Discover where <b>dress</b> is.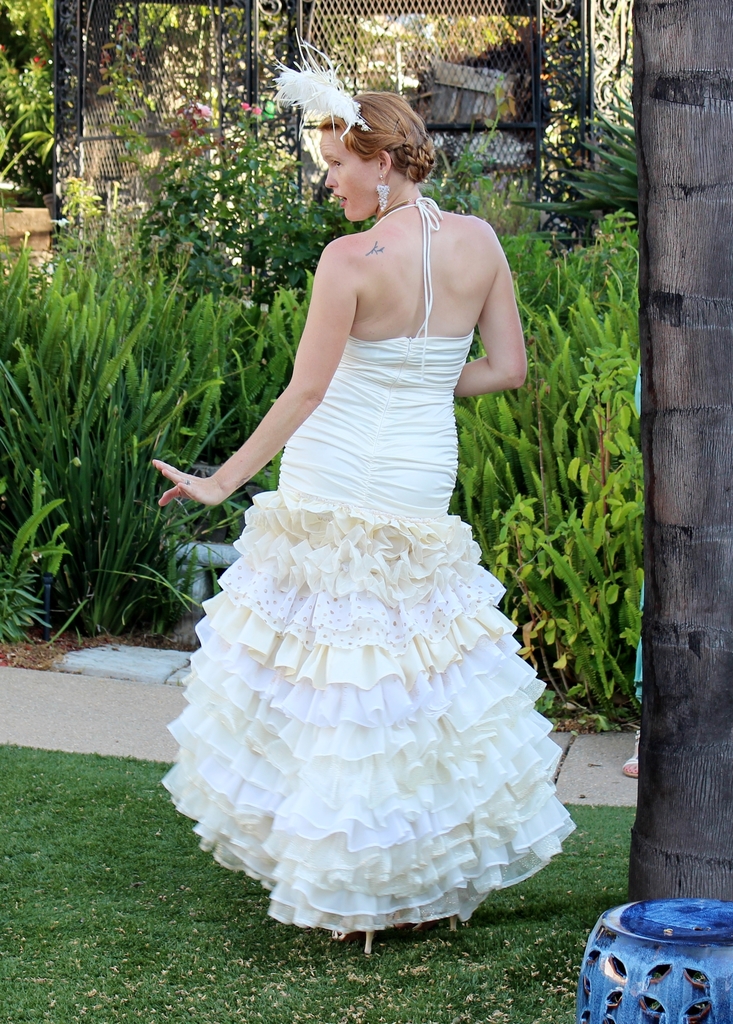
Discovered at 160/191/579/933.
